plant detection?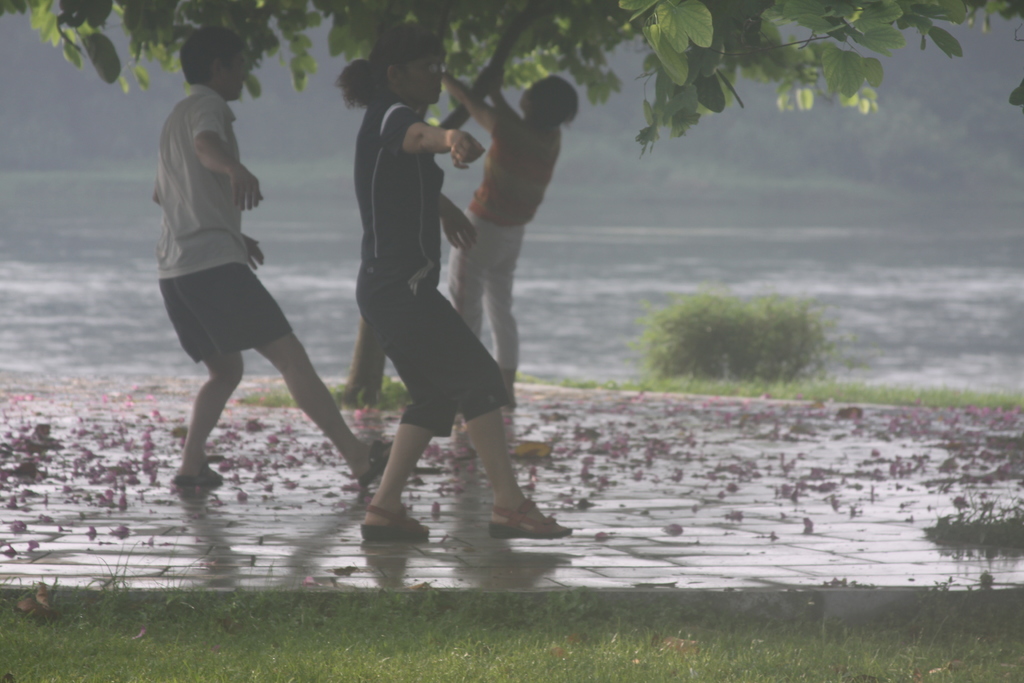
917 483 1023 555
